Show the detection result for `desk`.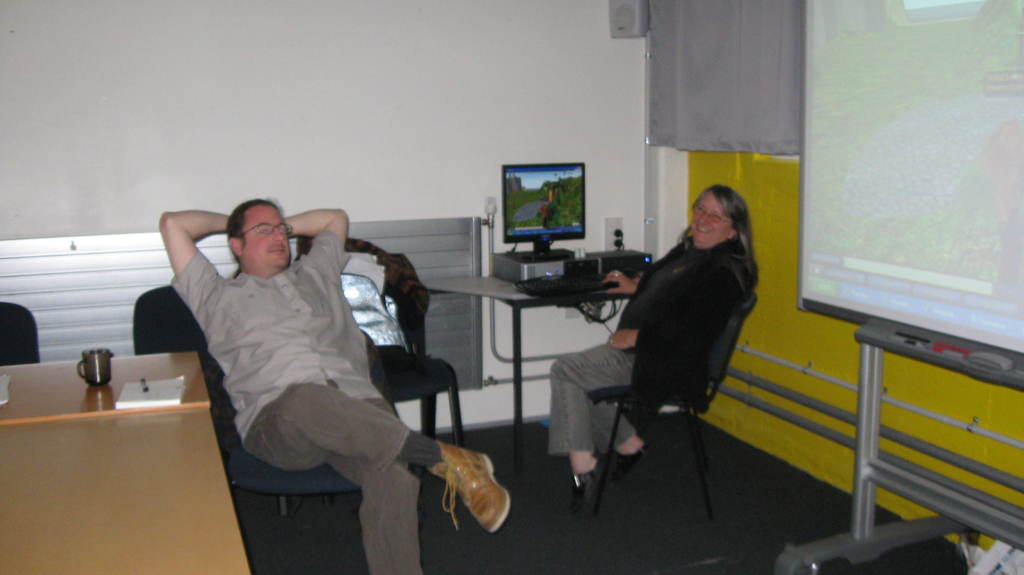
detection(0, 334, 295, 565).
